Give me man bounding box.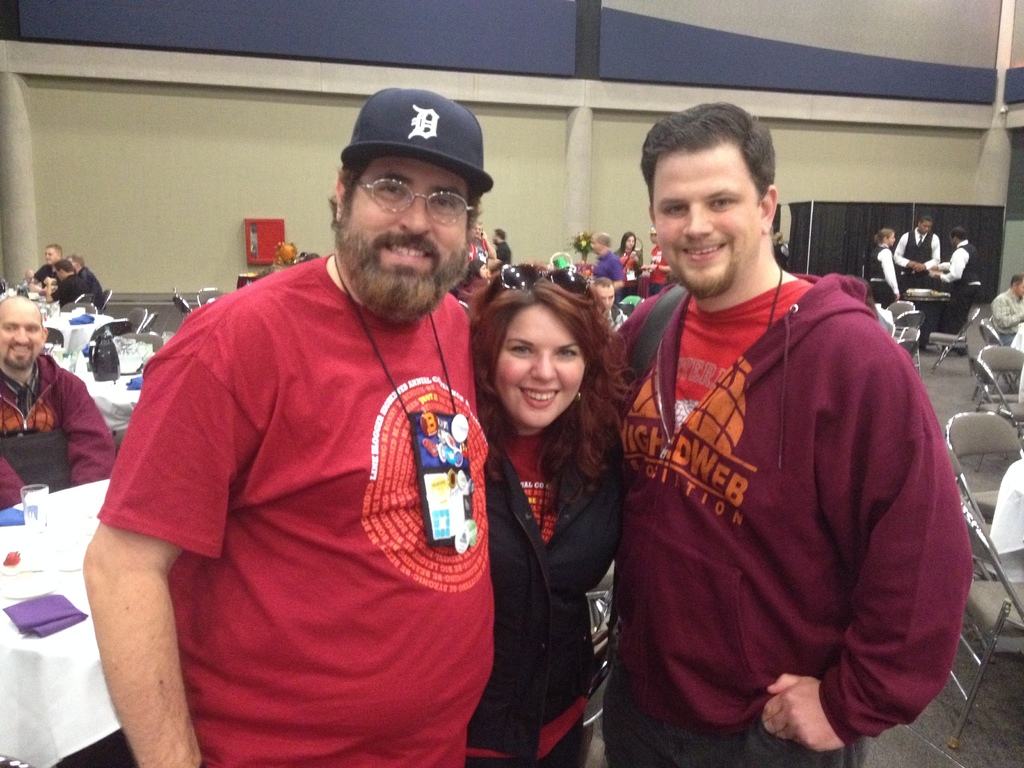
893/214/940/355.
